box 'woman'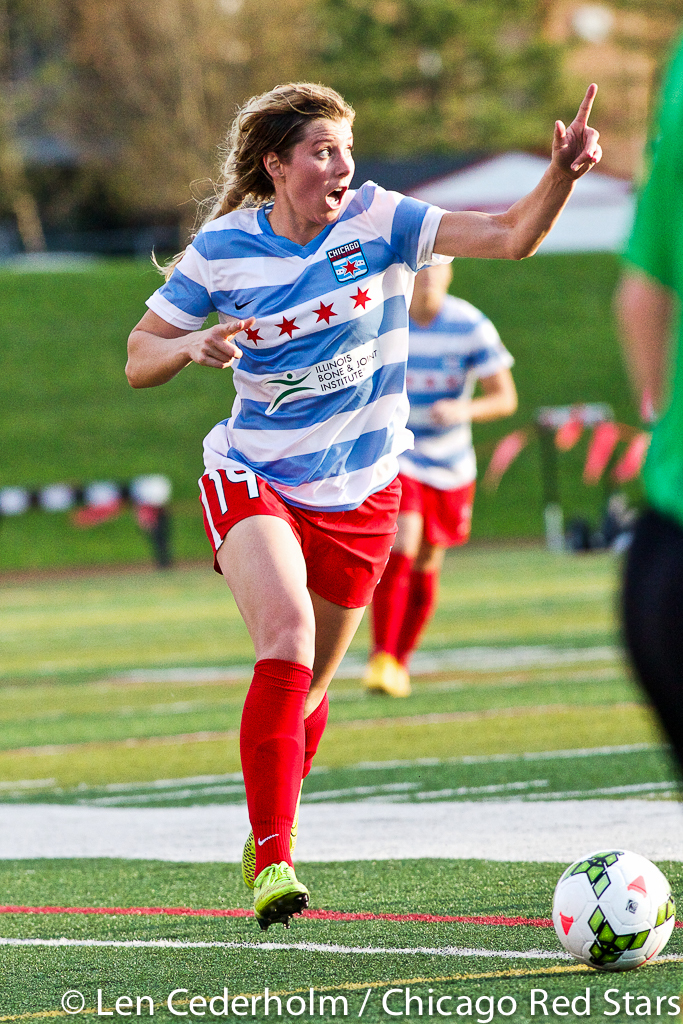
[x1=361, y1=250, x2=520, y2=688]
